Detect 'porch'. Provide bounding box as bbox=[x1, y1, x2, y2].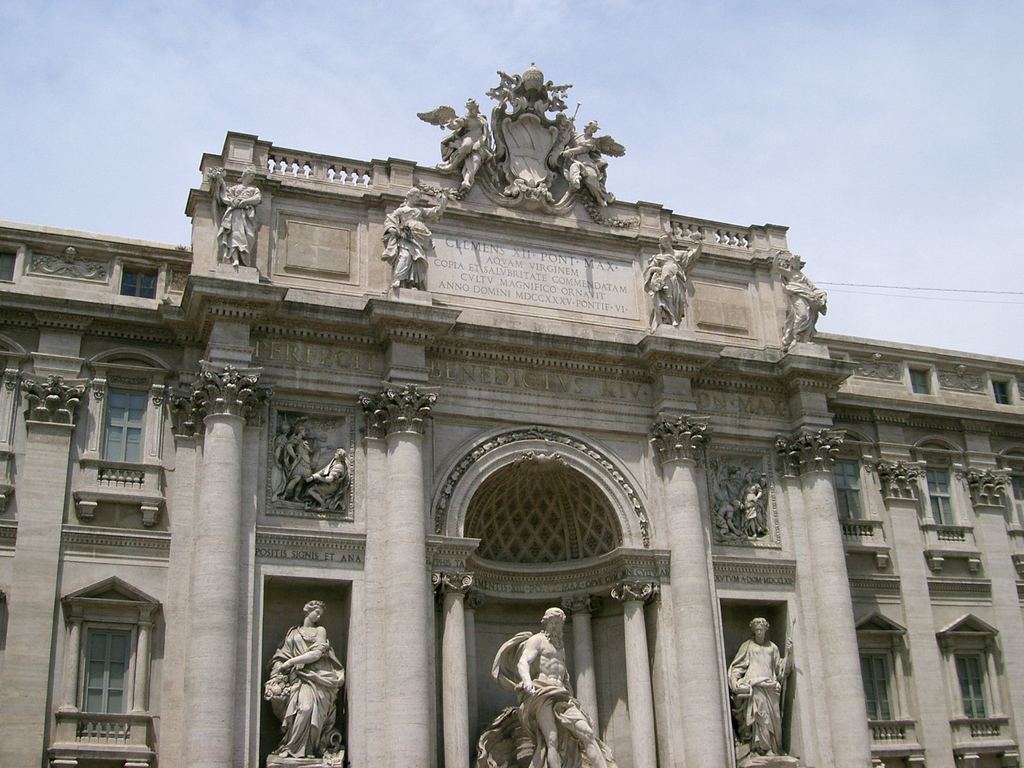
bbox=[914, 522, 979, 575].
